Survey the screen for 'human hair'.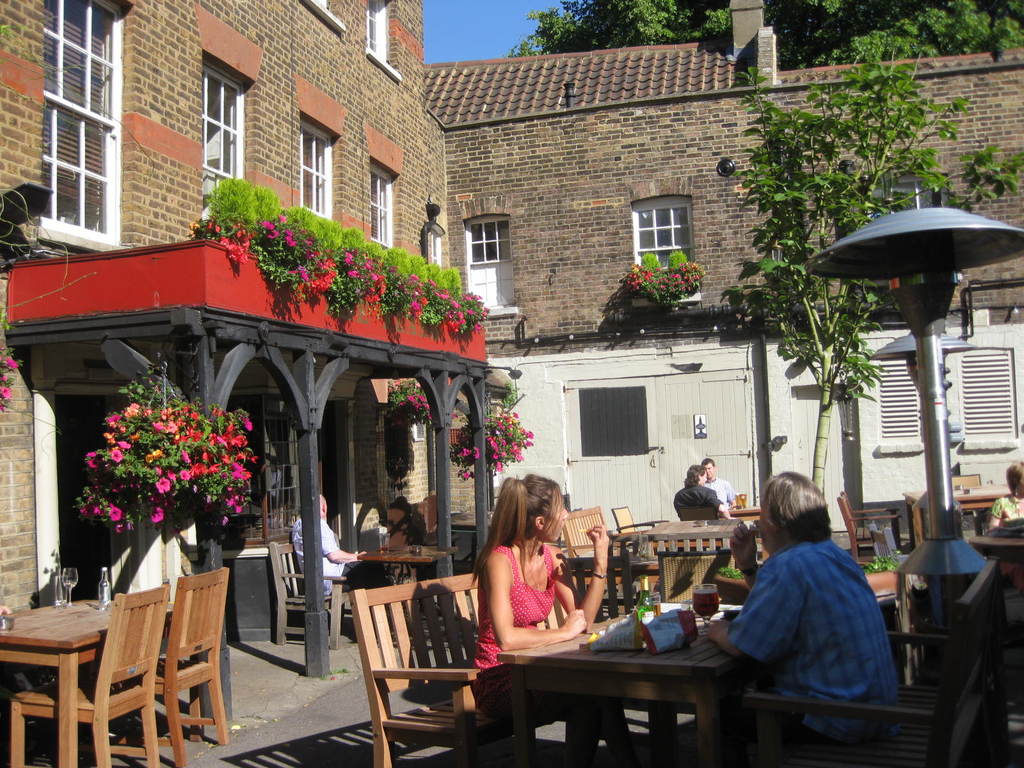
Survey found: {"x1": 1005, "y1": 460, "x2": 1023, "y2": 496}.
